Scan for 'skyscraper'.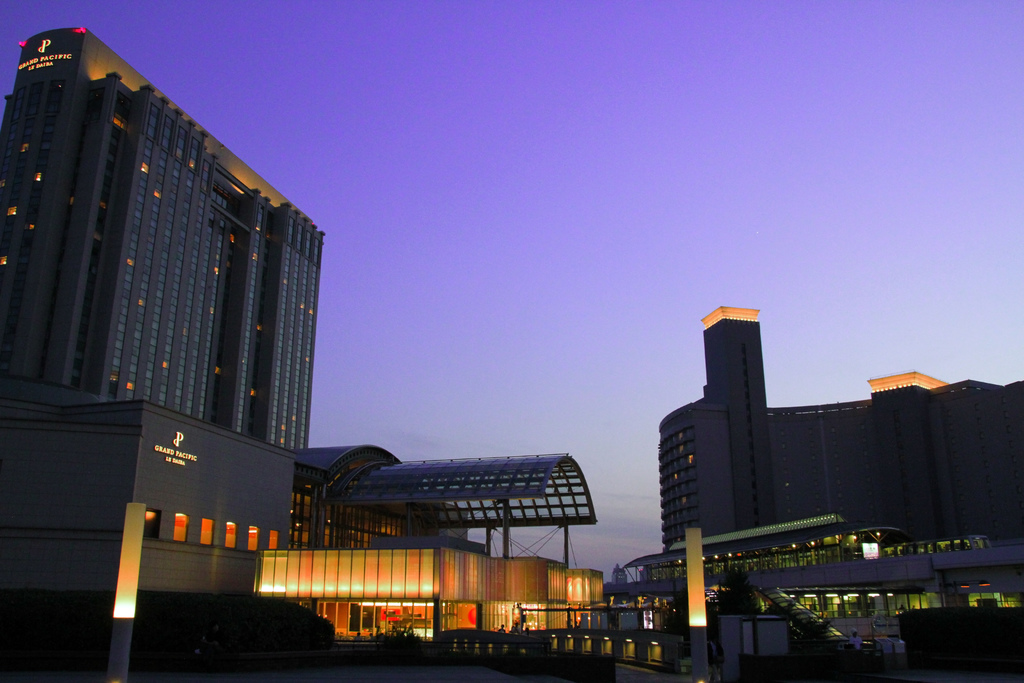
Scan result: (0,12,595,682).
